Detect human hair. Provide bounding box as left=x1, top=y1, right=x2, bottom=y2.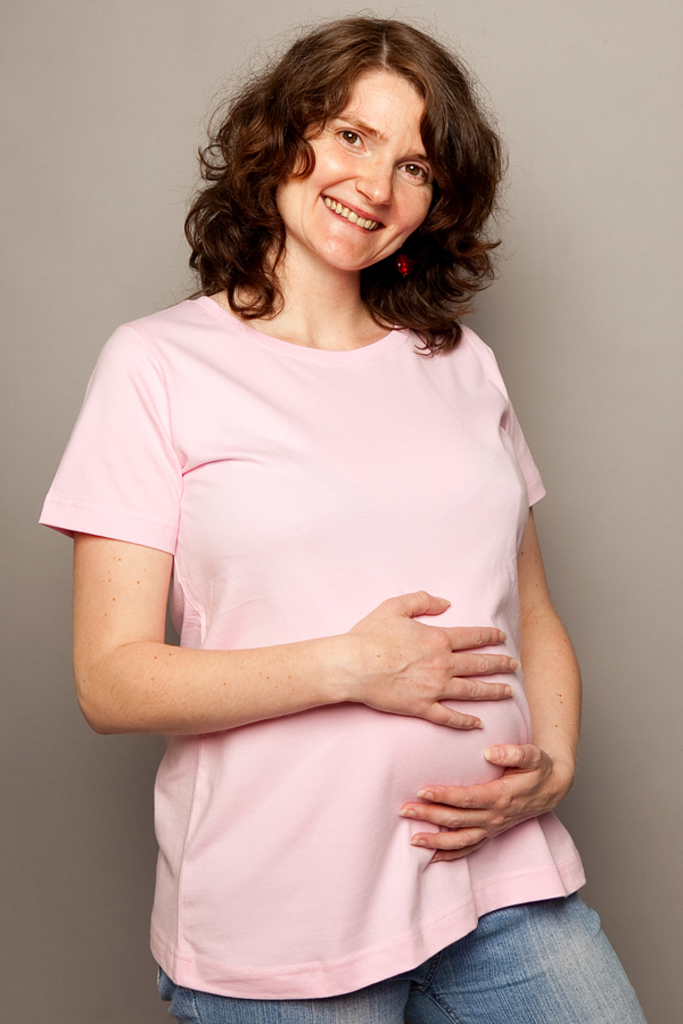
left=189, top=11, right=503, bottom=352.
